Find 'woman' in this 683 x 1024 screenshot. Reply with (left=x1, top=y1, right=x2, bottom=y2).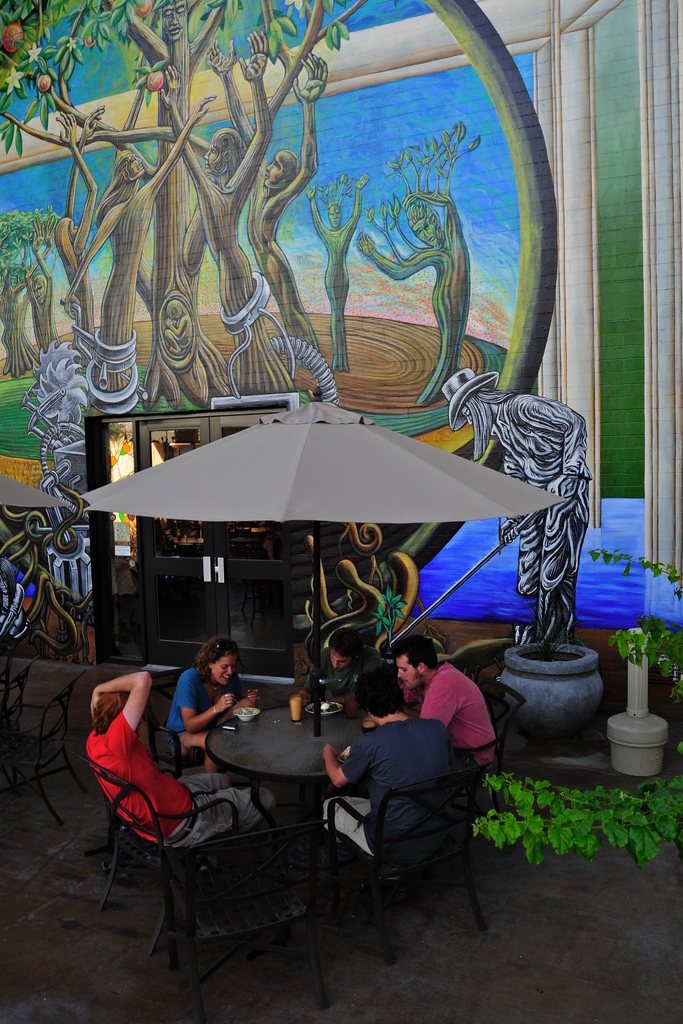
(left=168, top=634, right=259, bottom=774).
